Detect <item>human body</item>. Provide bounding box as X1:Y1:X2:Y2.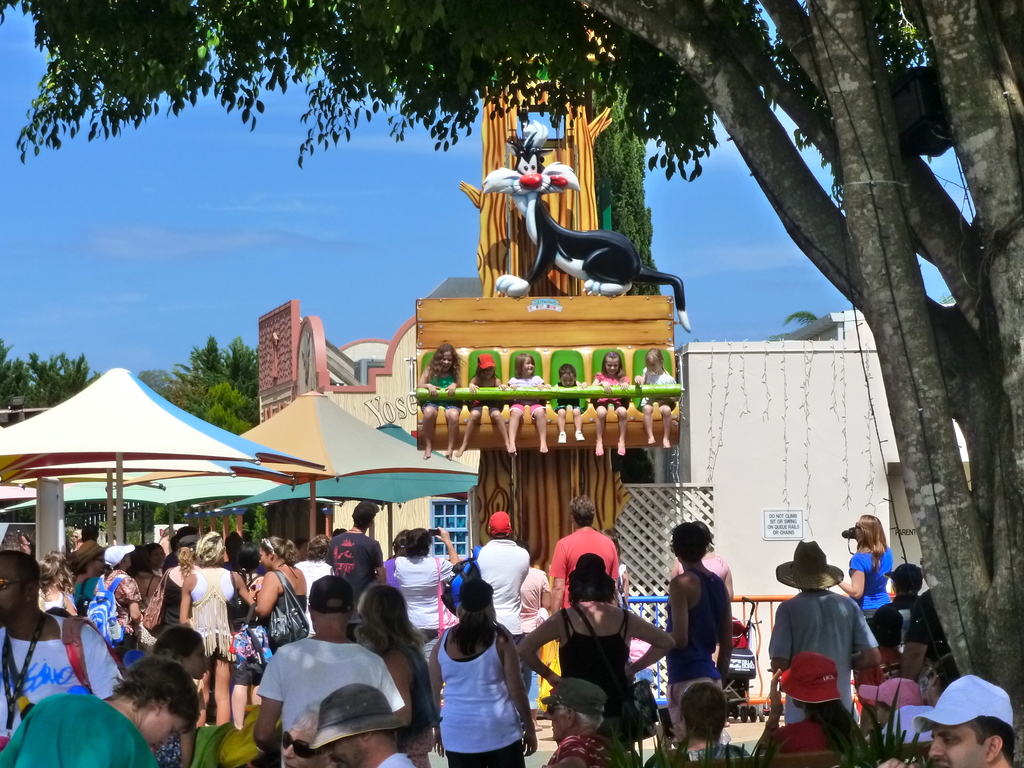
230:541:262:731.
